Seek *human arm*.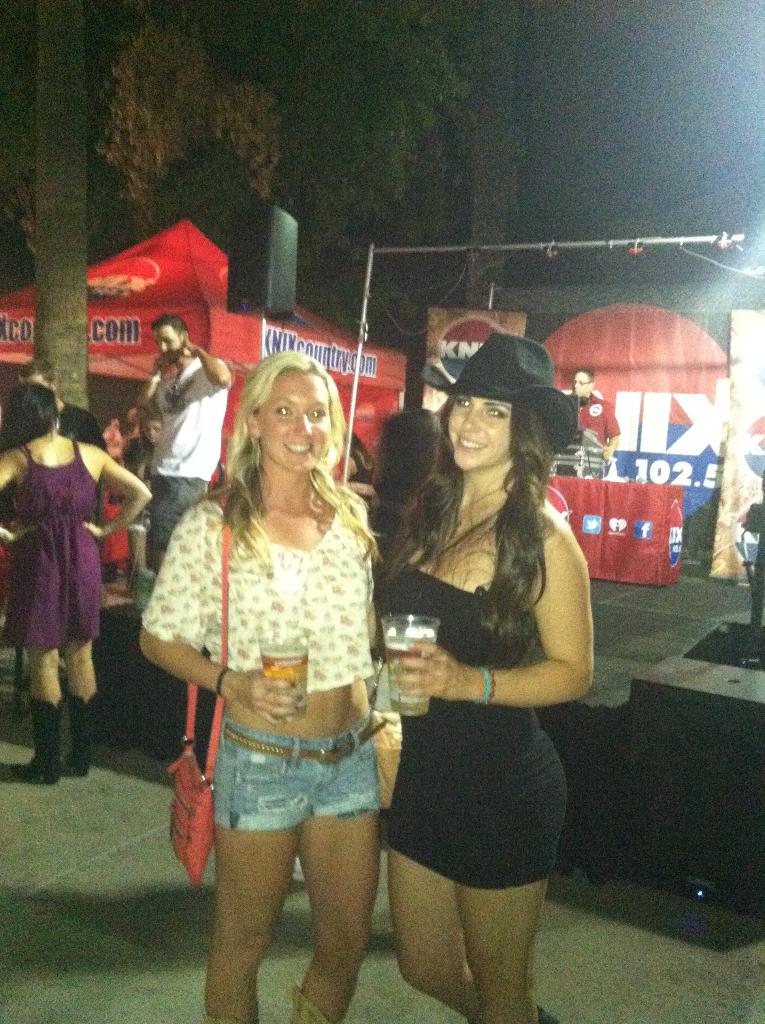
BBox(391, 513, 594, 706).
